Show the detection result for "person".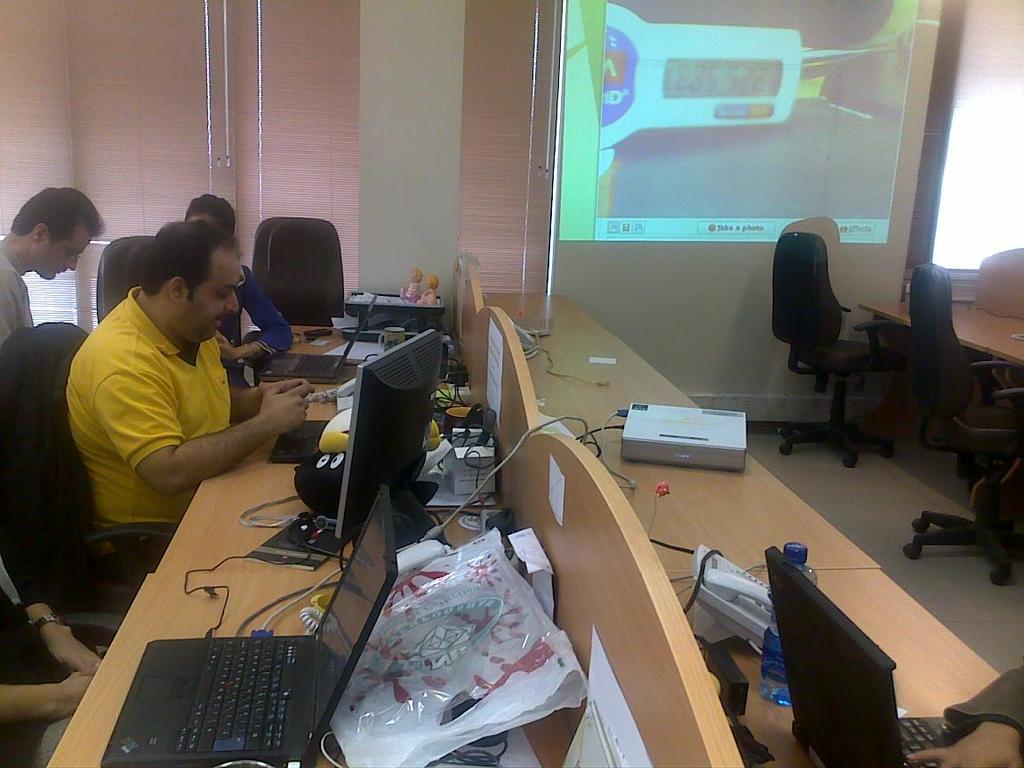
[0,187,103,356].
